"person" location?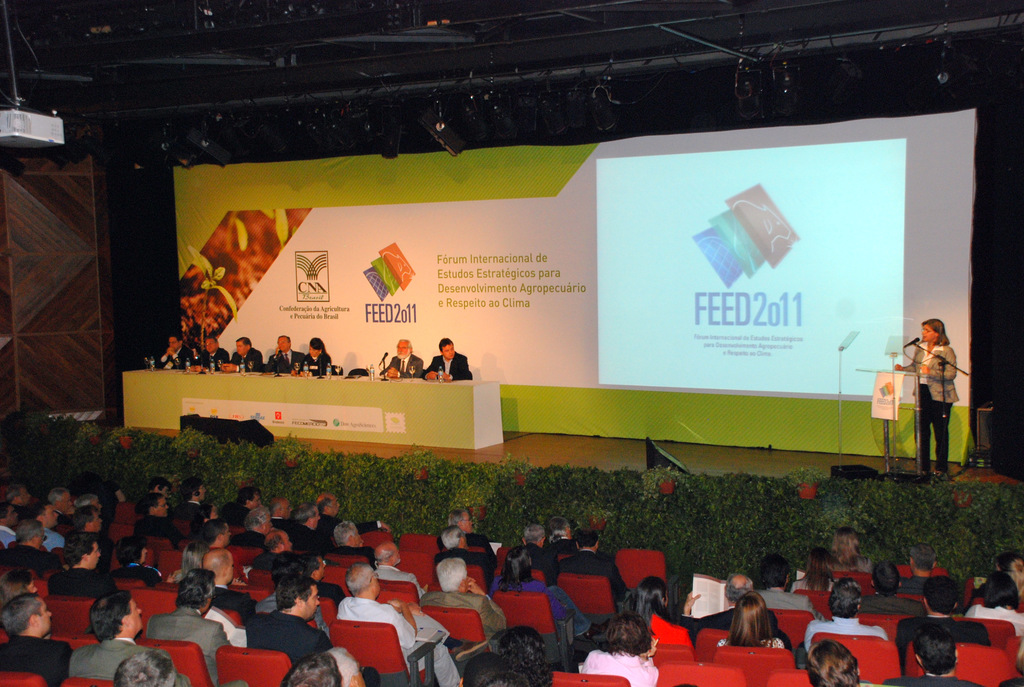
{"x1": 491, "y1": 545, "x2": 586, "y2": 658}
